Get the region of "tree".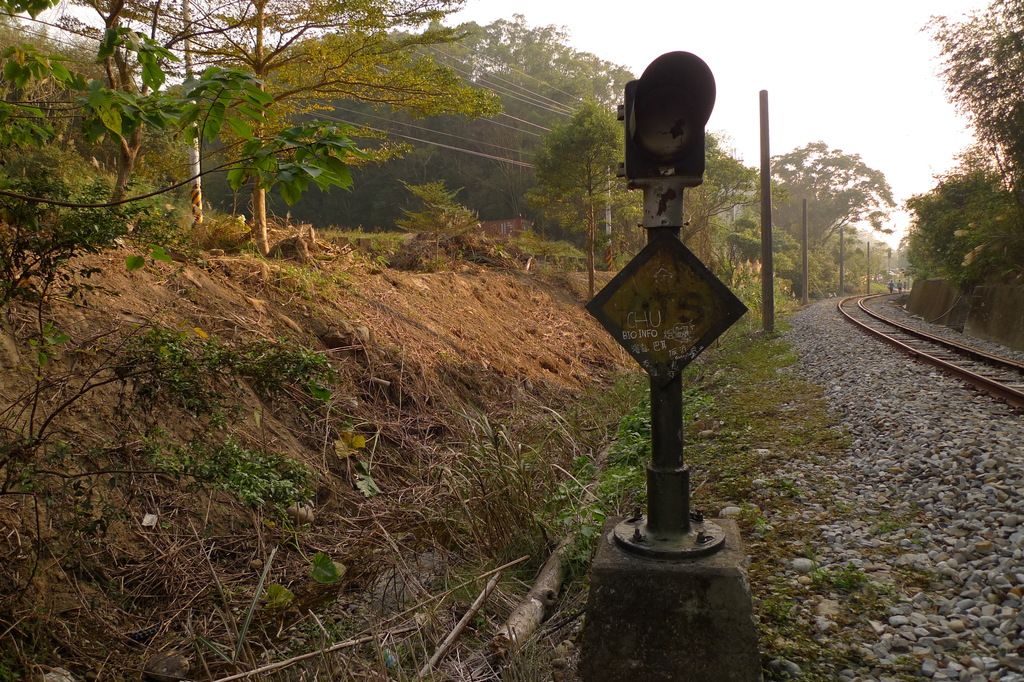
detection(521, 100, 627, 299).
